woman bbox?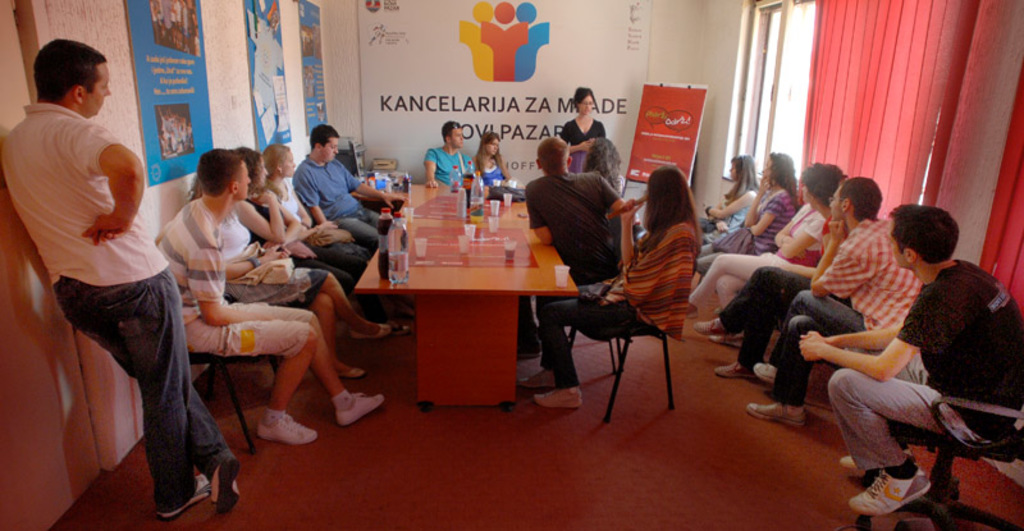
rect(690, 165, 846, 383)
